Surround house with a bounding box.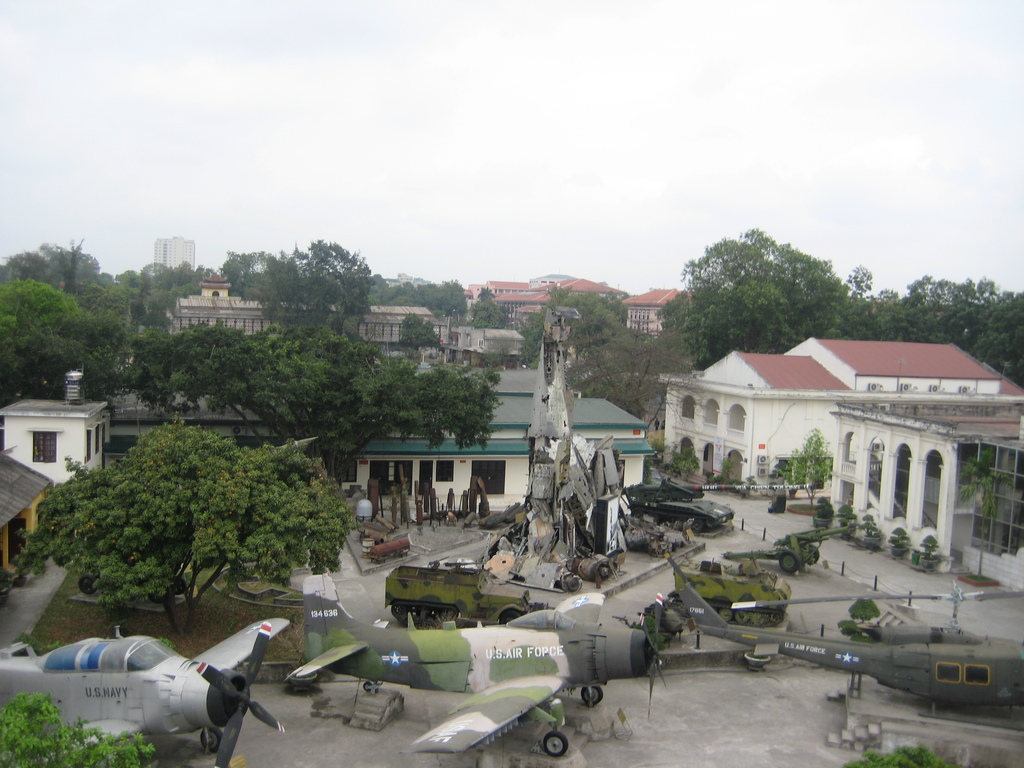
[483,277,612,337].
